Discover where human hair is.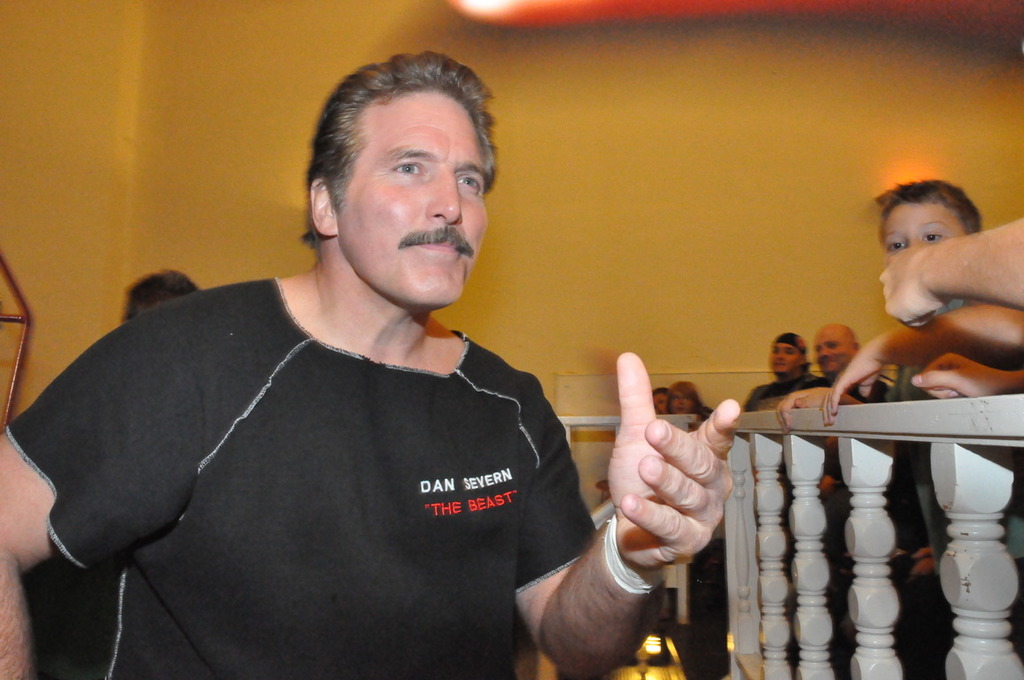
Discovered at rect(670, 378, 710, 415).
